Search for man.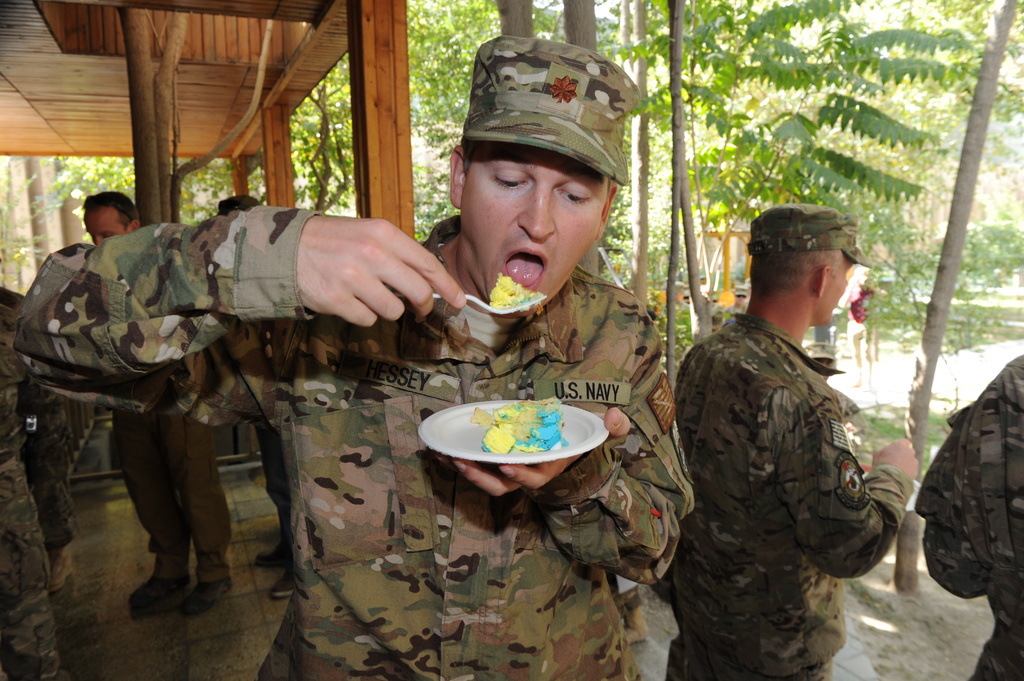
Found at bbox=[83, 191, 228, 616].
